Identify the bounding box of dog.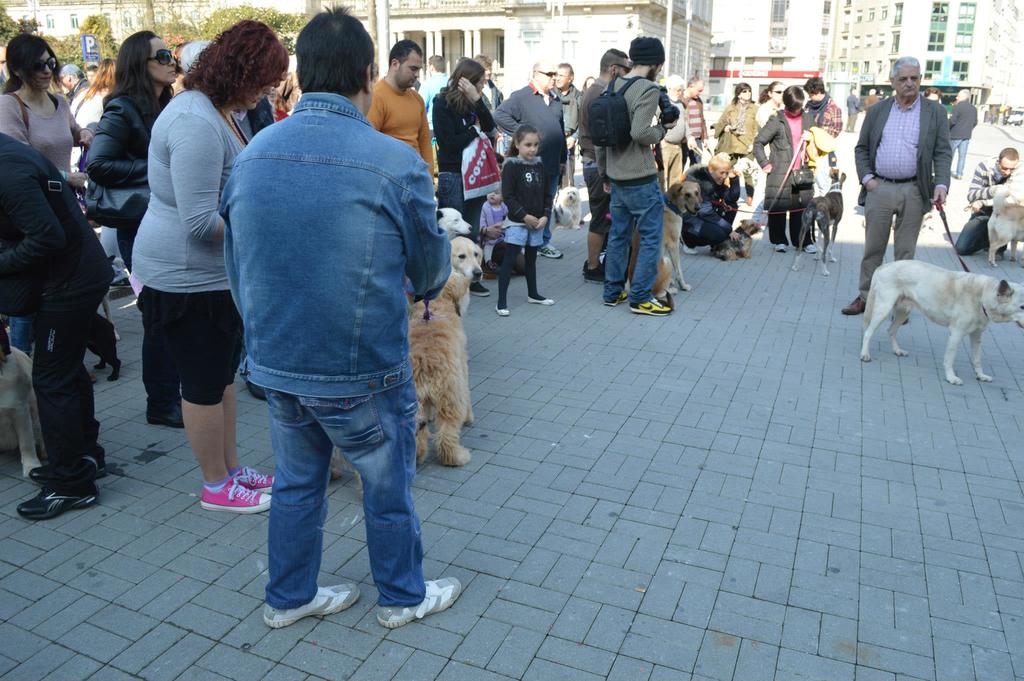
BBox(792, 166, 845, 277).
